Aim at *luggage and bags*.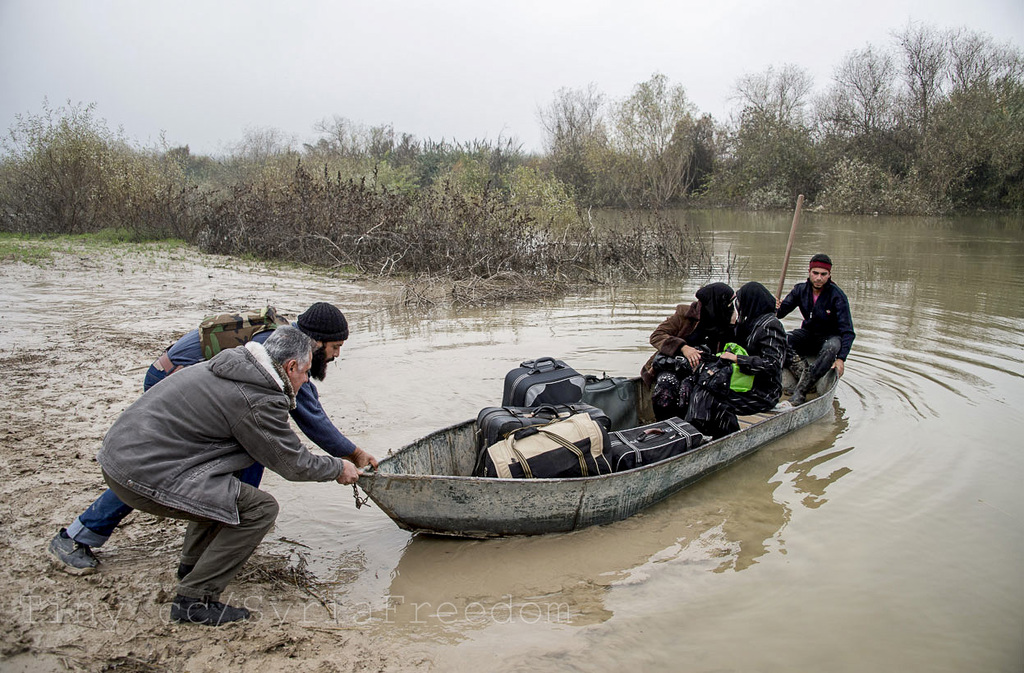
Aimed at 600, 417, 701, 468.
